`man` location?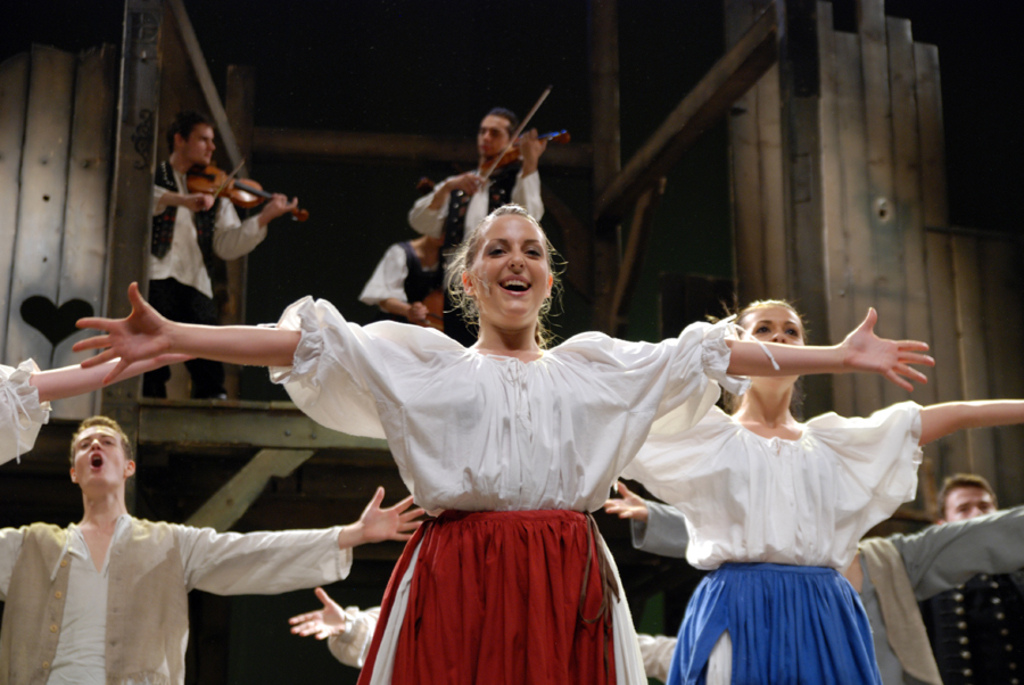
[915,472,1023,684]
